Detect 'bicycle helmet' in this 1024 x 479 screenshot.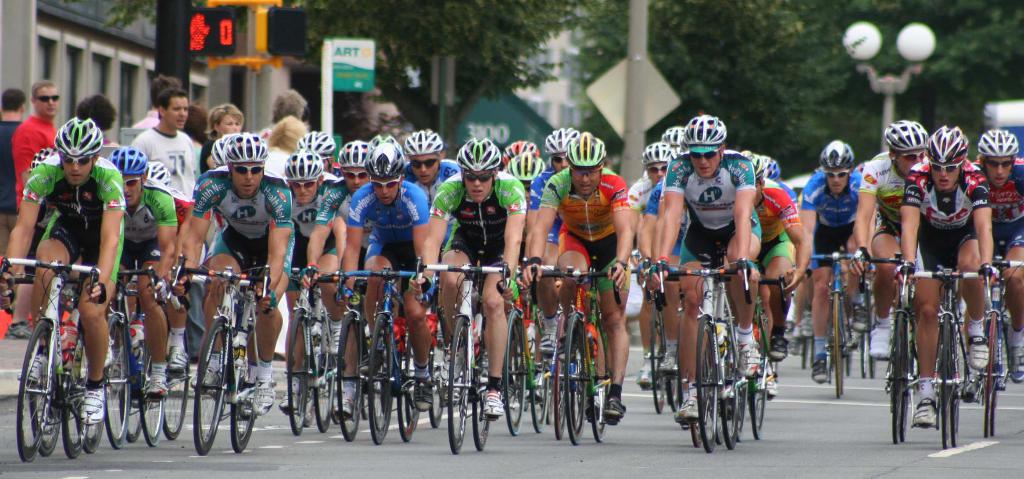
Detection: bbox(876, 116, 924, 146).
